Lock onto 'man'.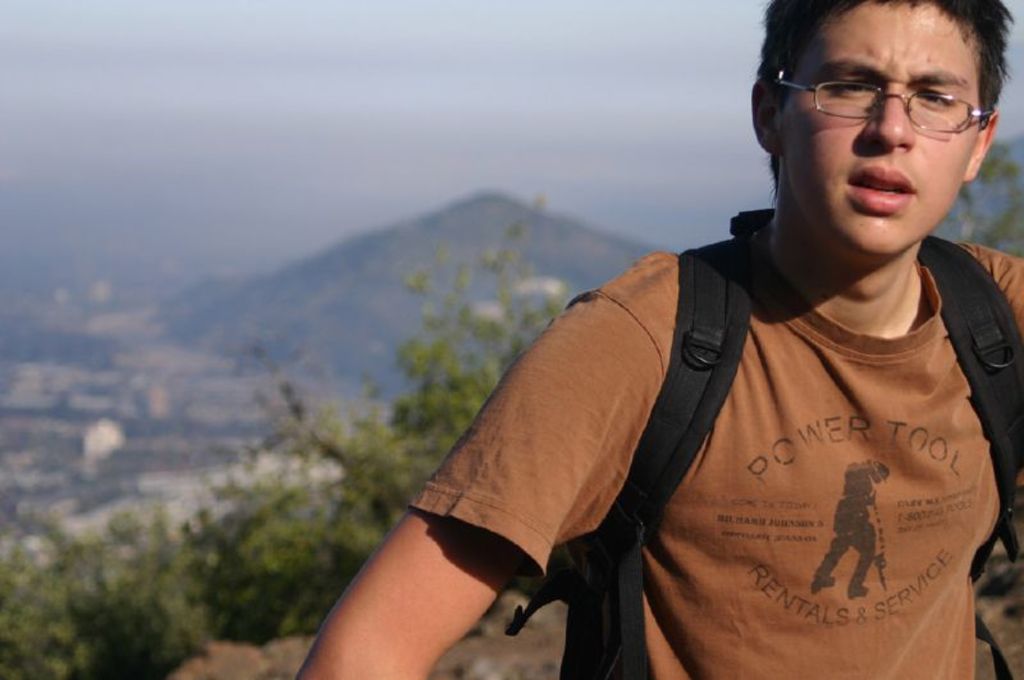
Locked: locate(314, 28, 1023, 679).
